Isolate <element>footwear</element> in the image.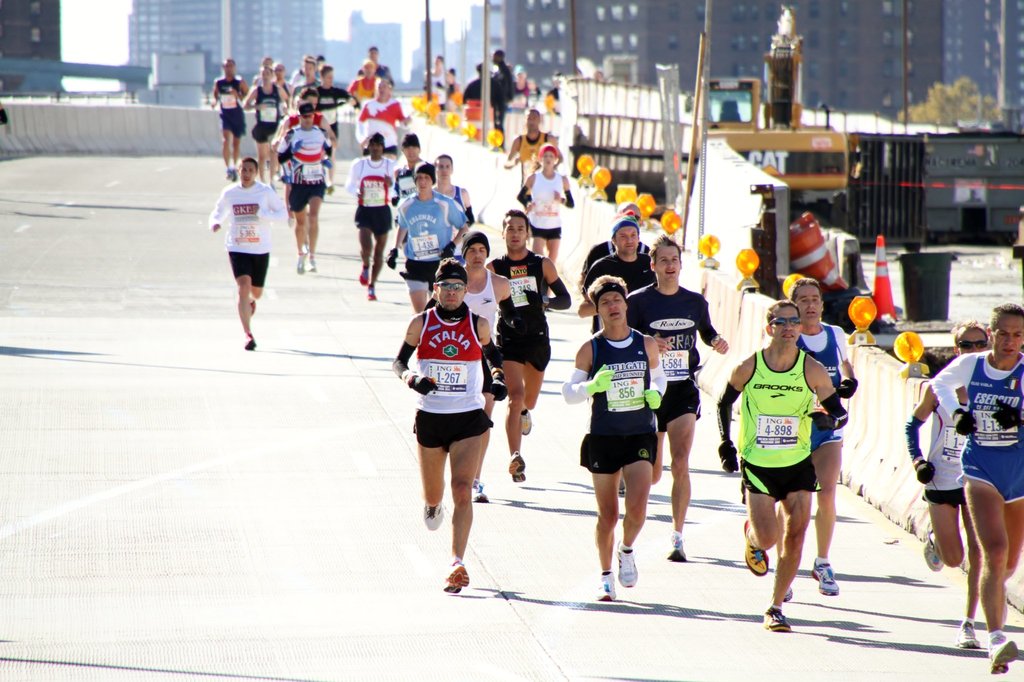
Isolated region: (471, 478, 490, 503).
